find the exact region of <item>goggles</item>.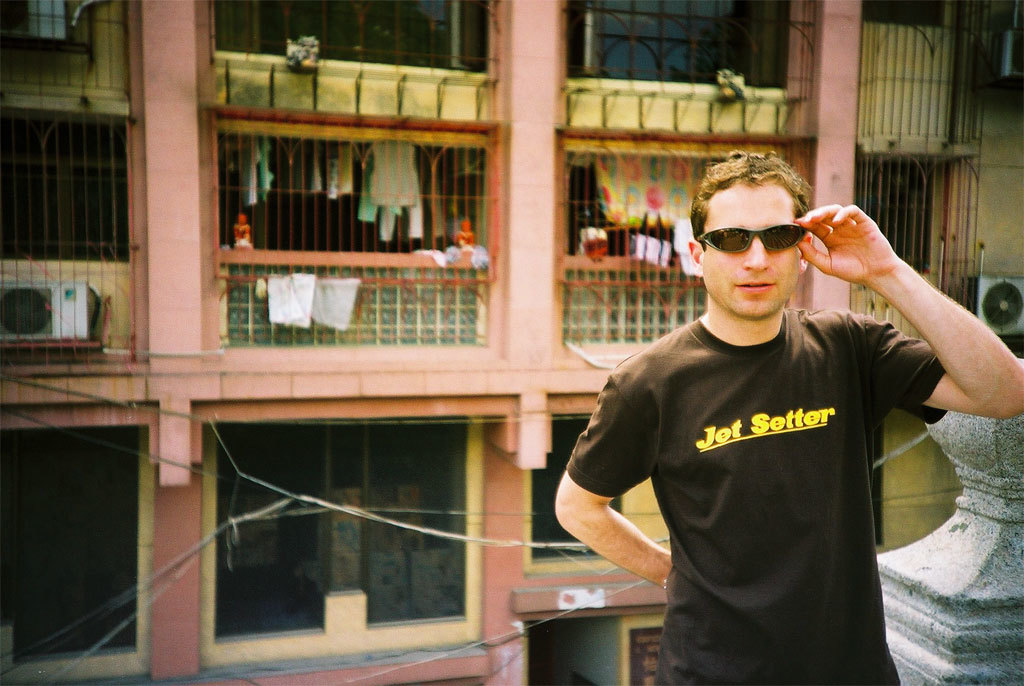
Exact region: x1=704, y1=212, x2=818, y2=262.
